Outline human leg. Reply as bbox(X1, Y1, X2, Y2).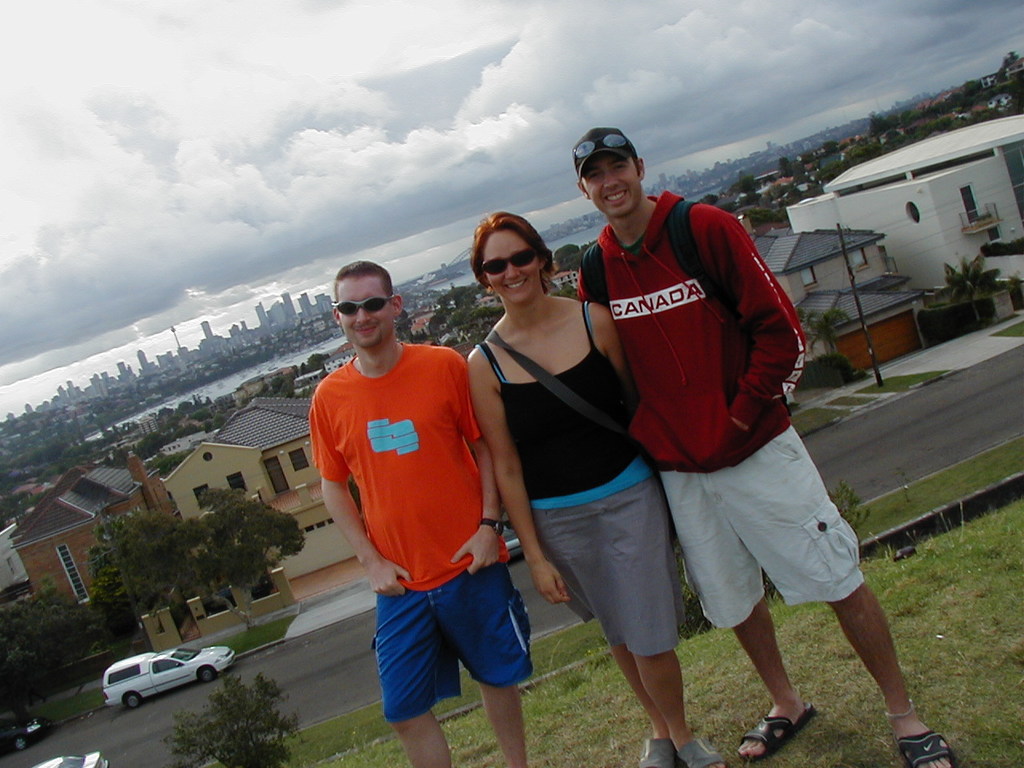
bbox(637, 473, 722, 767).
